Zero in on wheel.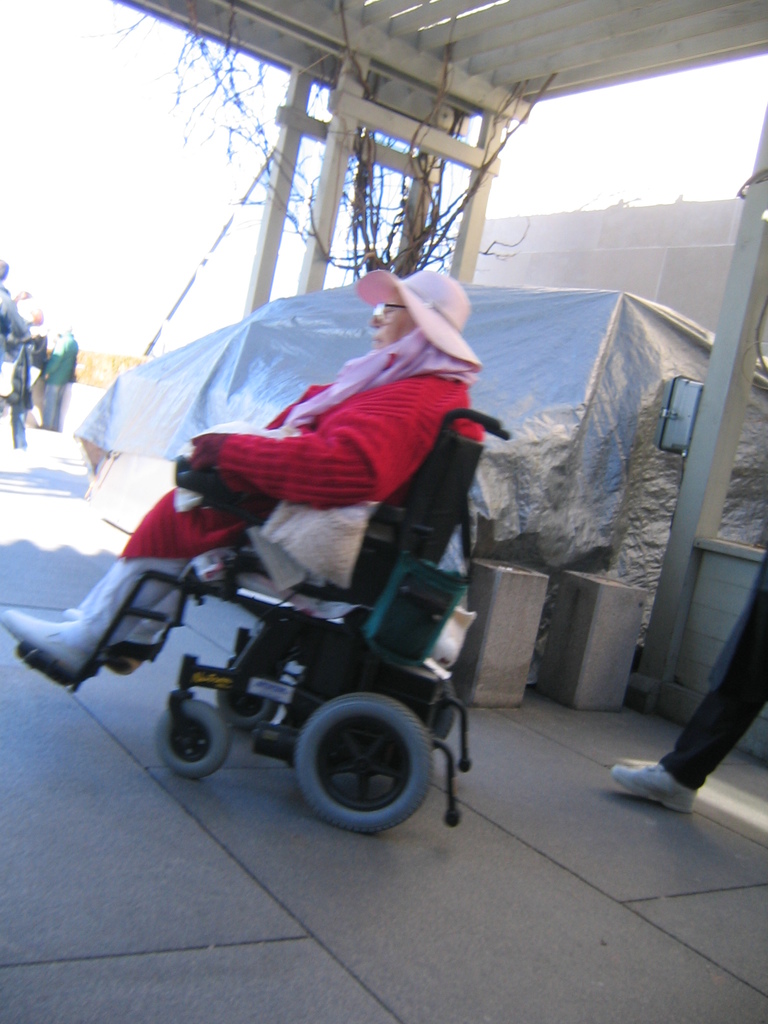
Zeroed in: select_region(278, 693, 440, 828).
